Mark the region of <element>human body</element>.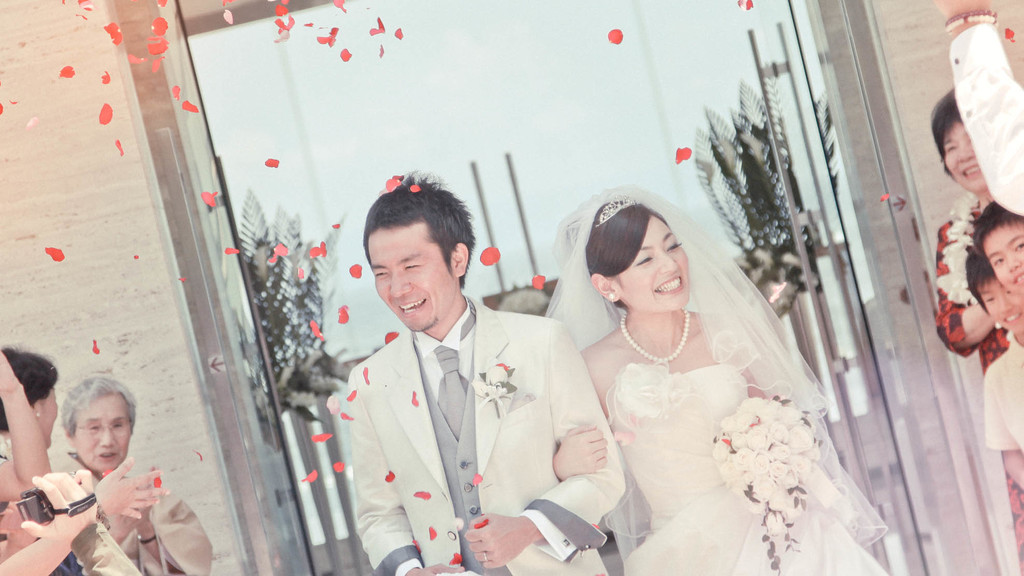
Region: select_region(66, 467, 213, 575).
